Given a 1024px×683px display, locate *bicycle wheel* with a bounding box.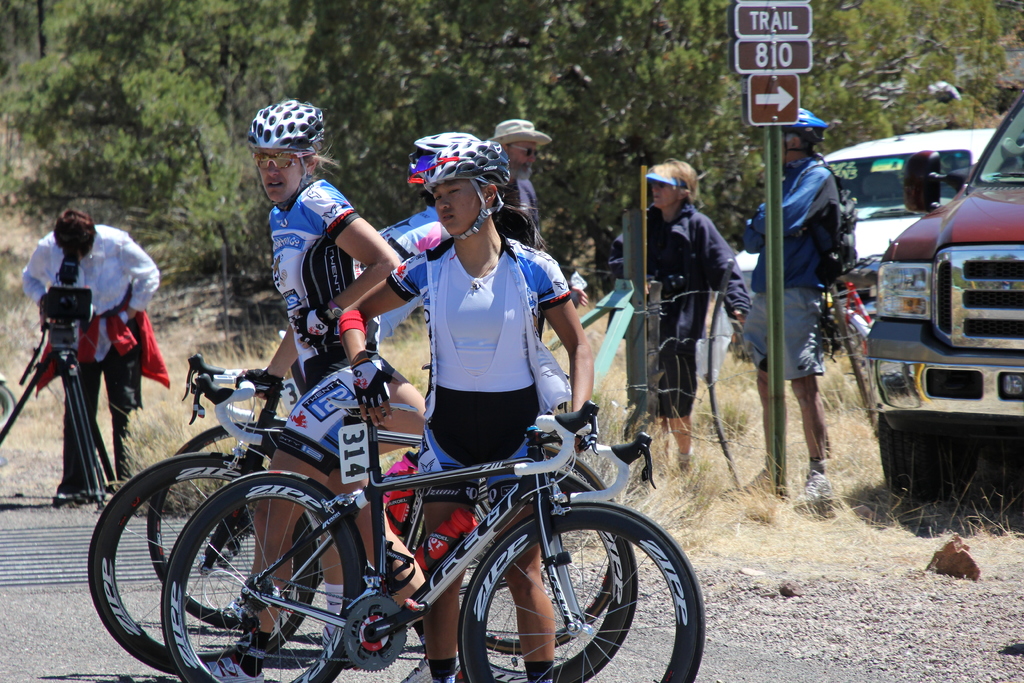
Located: (459, 463, 639, 682).
